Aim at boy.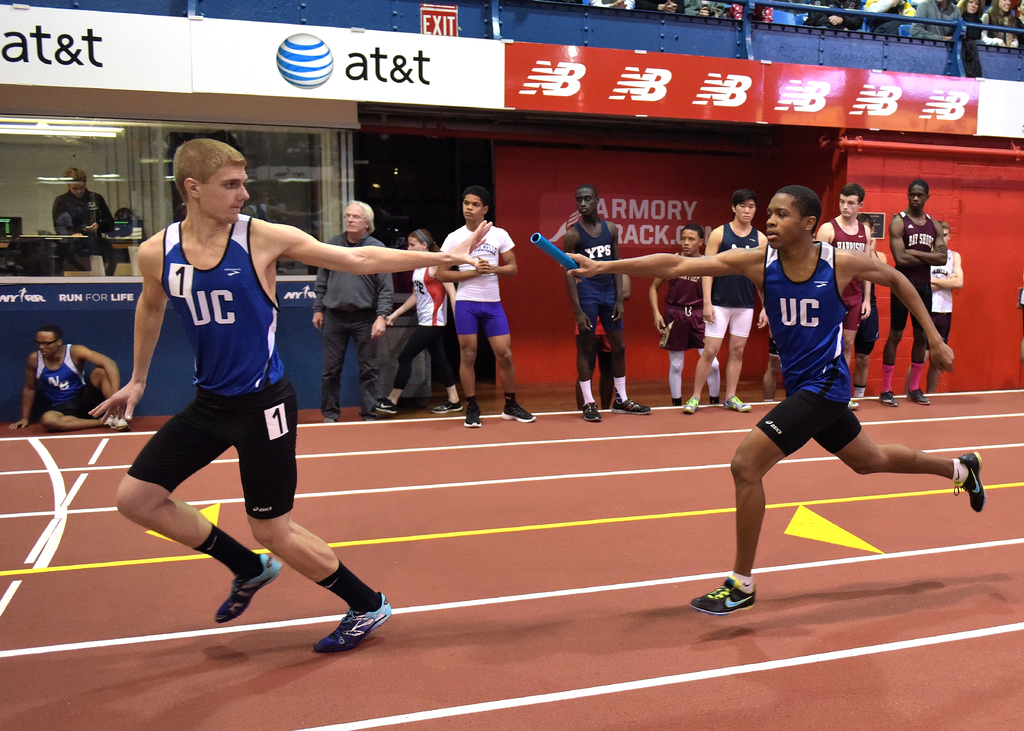
Aimed at bbox=(93, 149, 385, 647).
